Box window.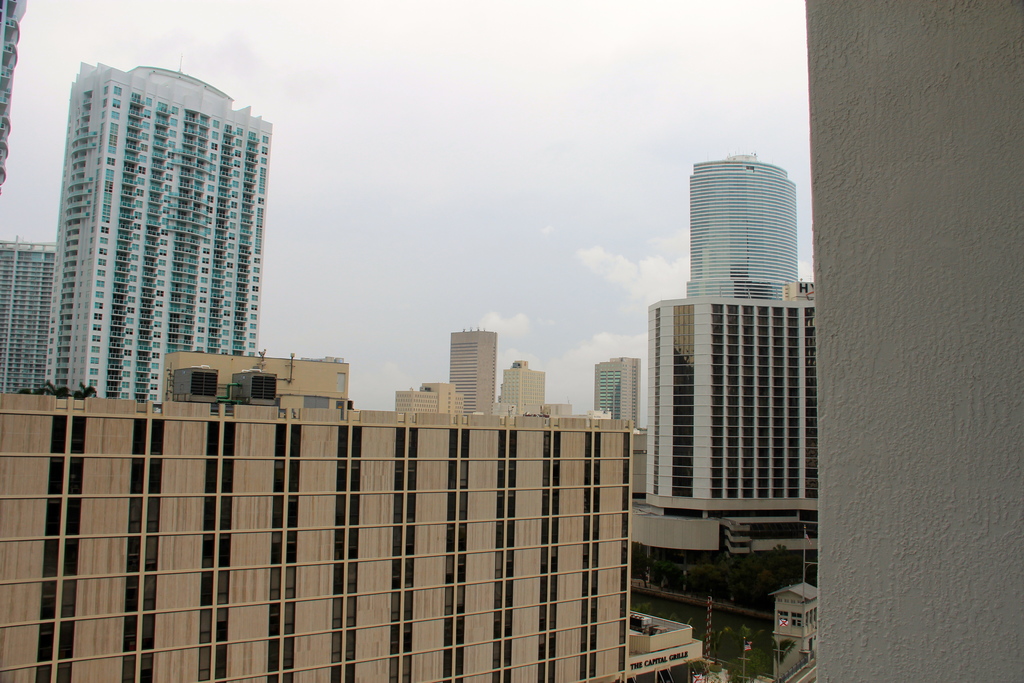
rect(250, 322, 260, 331).
